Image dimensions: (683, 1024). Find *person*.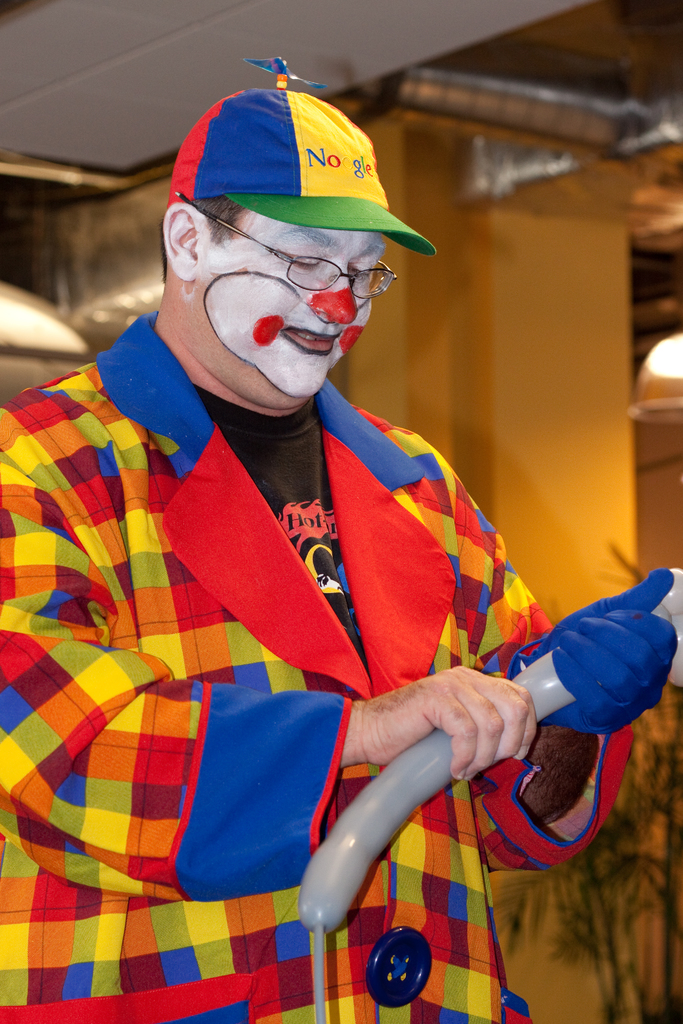
crop(0, 52, 677, 1023).
